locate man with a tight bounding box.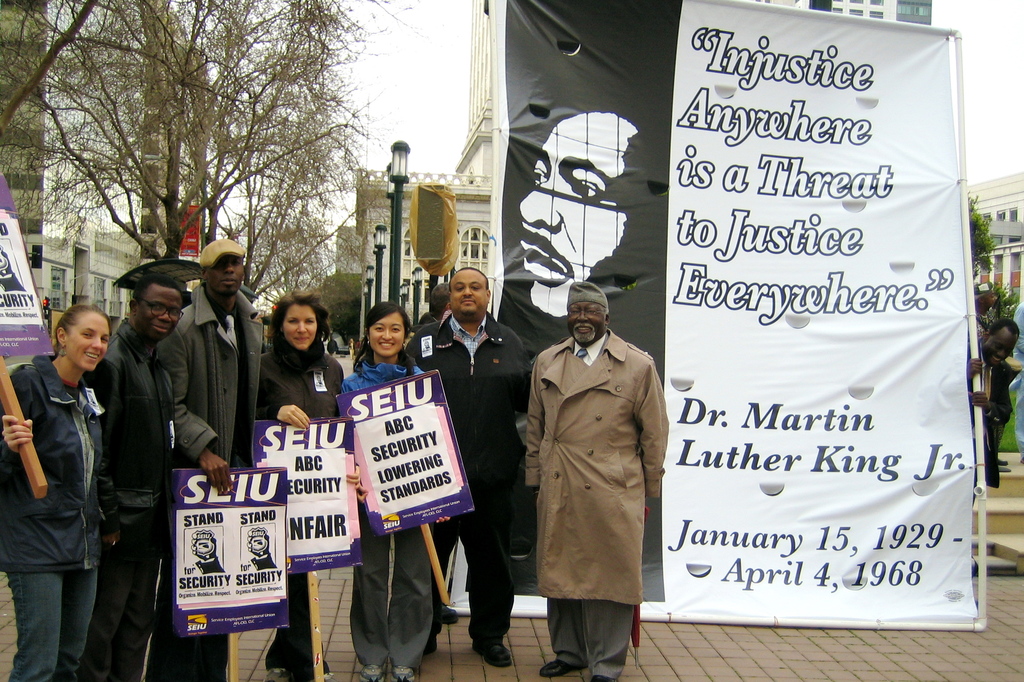
<bbox>519, 111, 641, 316</bbox>.
